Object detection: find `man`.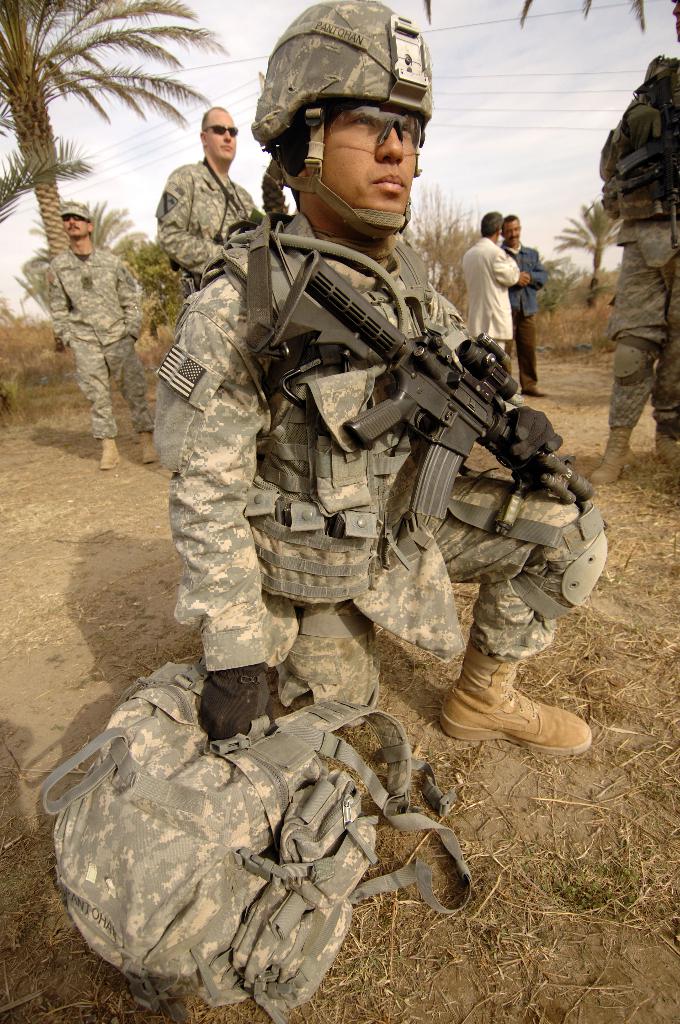
pyautogui.locateOnScreen(148, 104, 267, 296).
